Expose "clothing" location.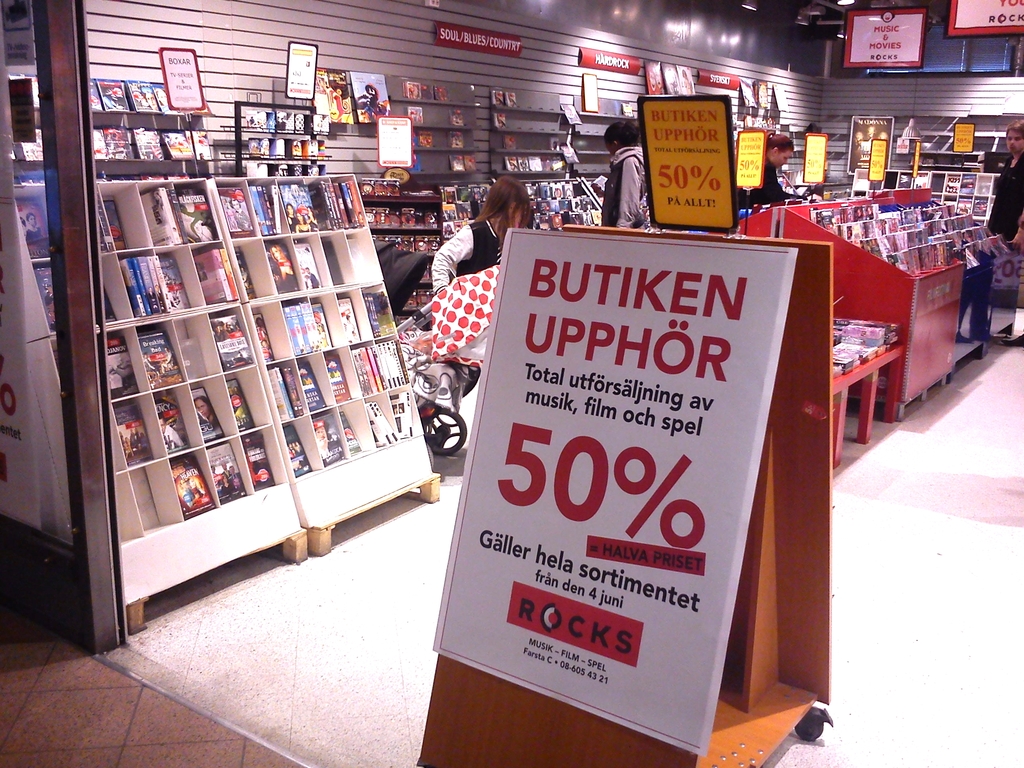
Exposed at box(751, 136, 802, 204).
